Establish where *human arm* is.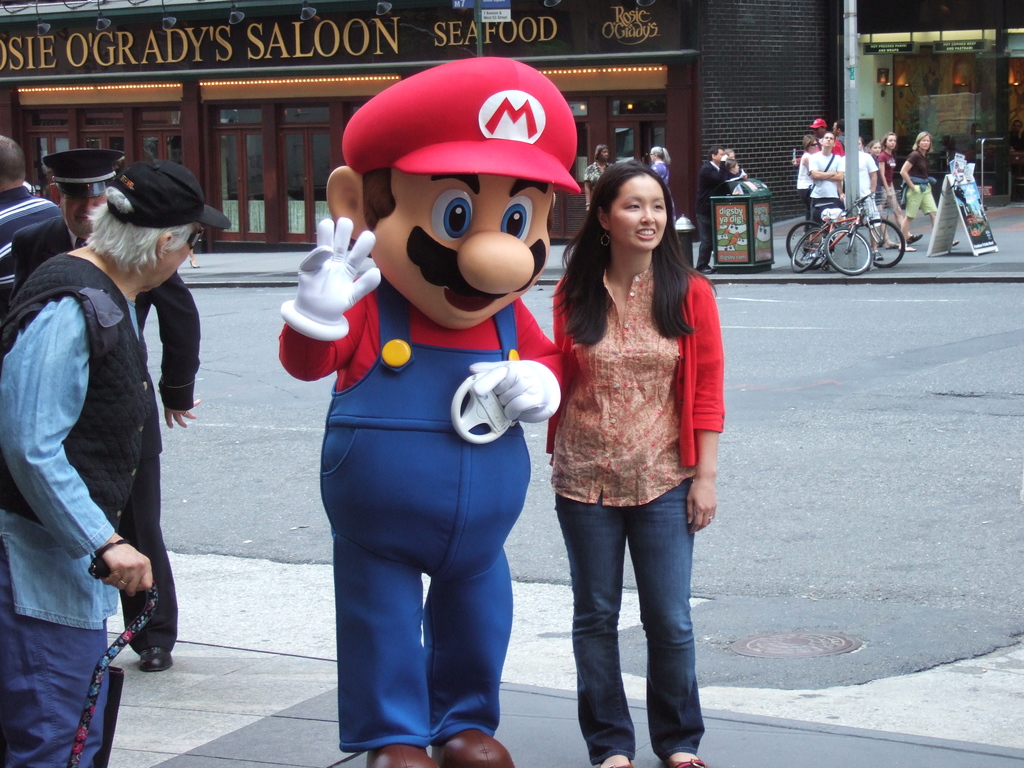
Established at l=153, t=273, r=202, b=426.
